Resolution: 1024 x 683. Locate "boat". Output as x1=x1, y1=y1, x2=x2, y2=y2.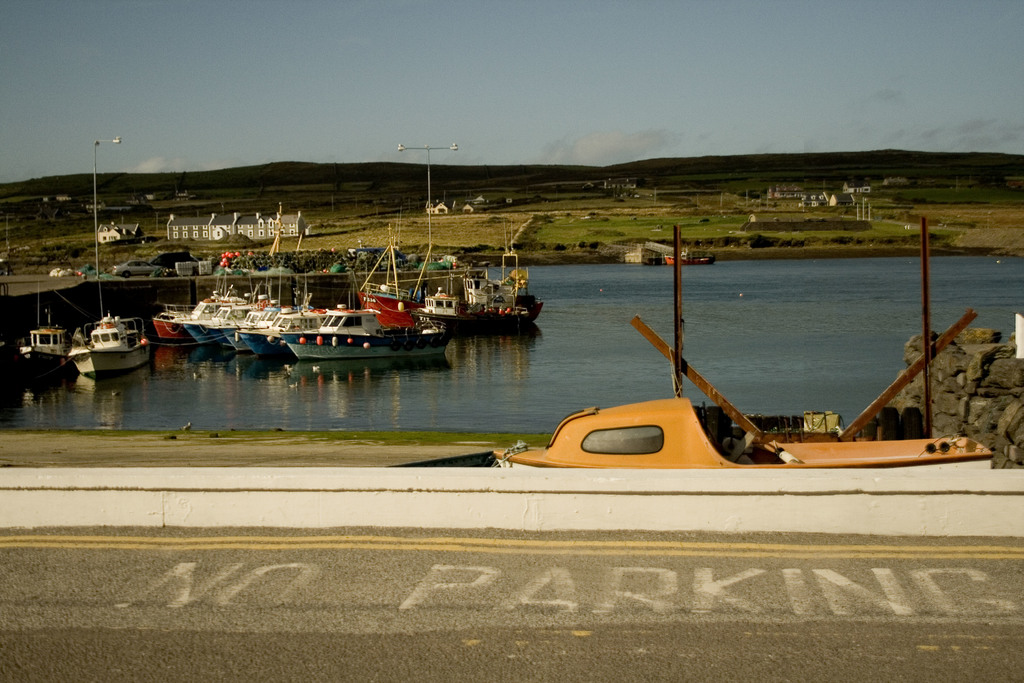
x1=65, y1=310, x2=152, y2=381.
